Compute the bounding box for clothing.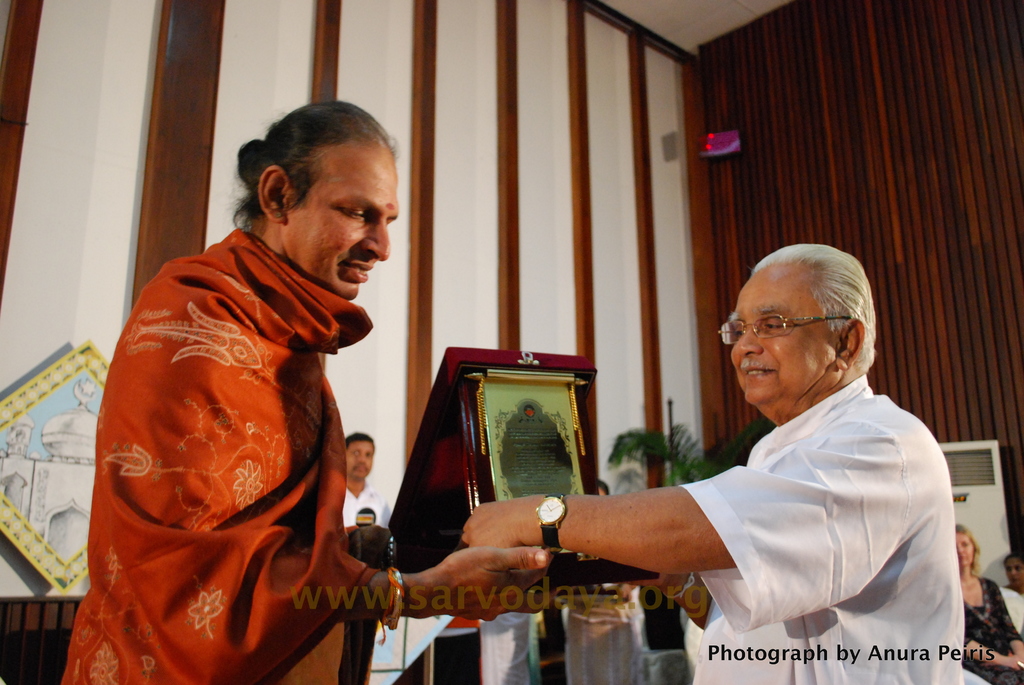
region(568, 589, 641, 684).
